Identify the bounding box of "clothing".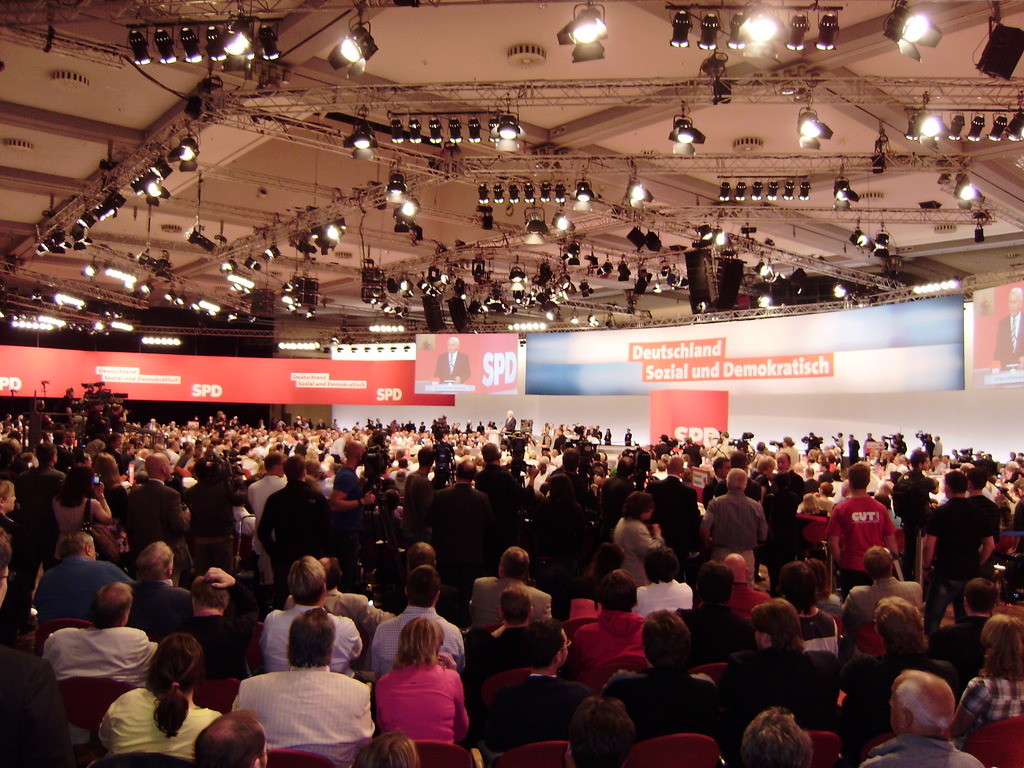
select_region(118, 474, 190, 577).
